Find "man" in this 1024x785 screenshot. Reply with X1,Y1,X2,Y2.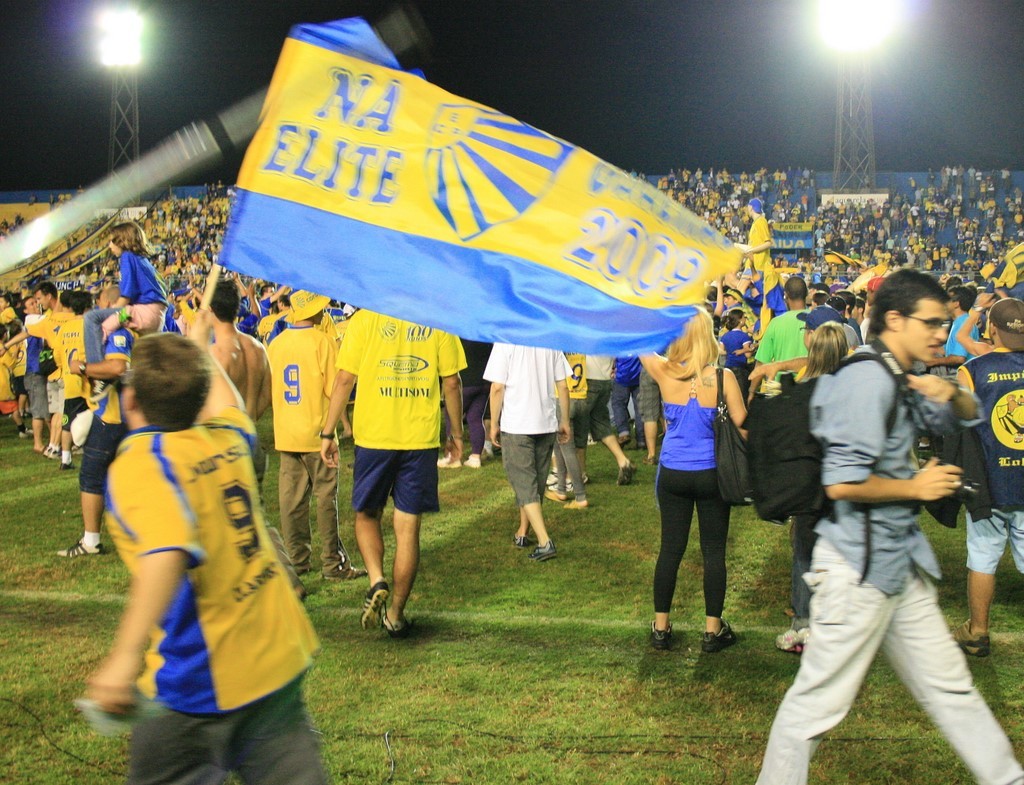
271,289,366,579.
